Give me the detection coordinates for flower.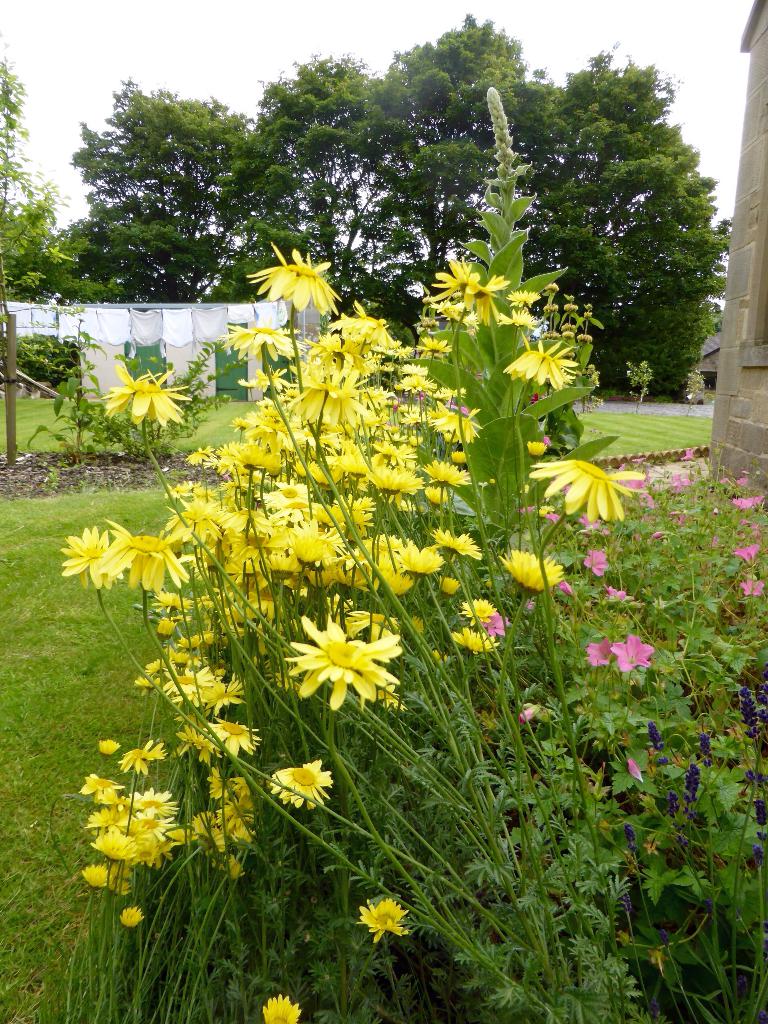
crop(522, 700, 543, 721).
